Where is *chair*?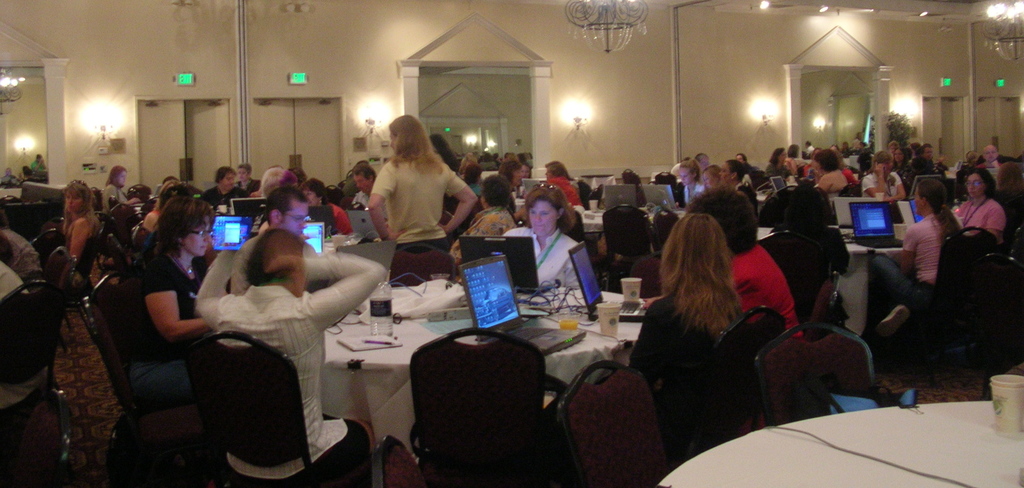
l=892, t=225, r=1002, b=377.
